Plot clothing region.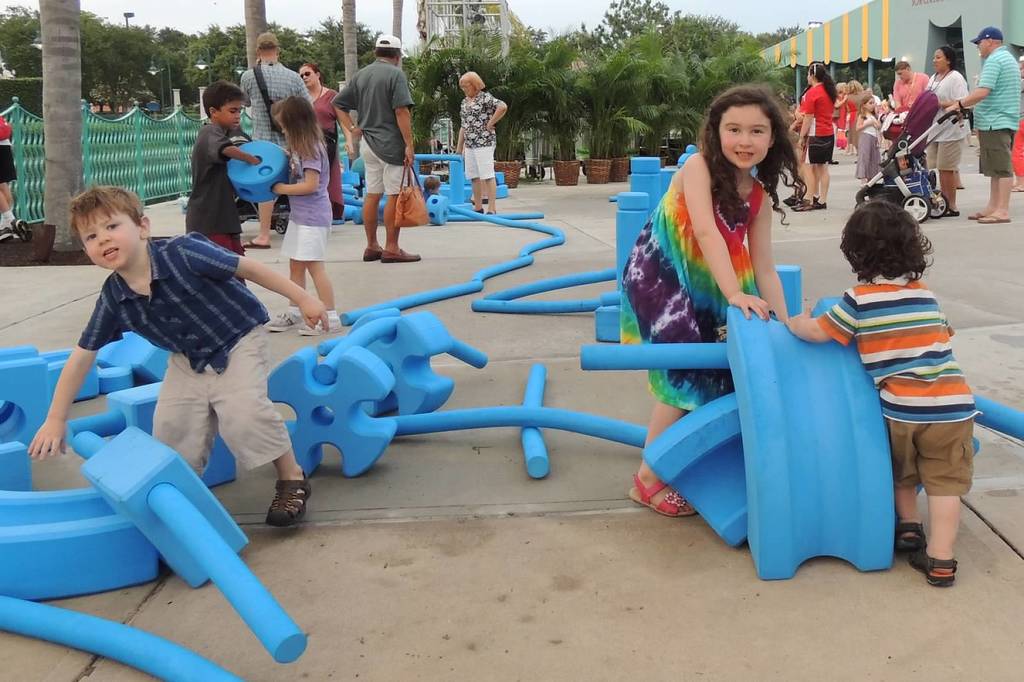
Plotted at left=972, top=38, right=1021, bottom=180.
